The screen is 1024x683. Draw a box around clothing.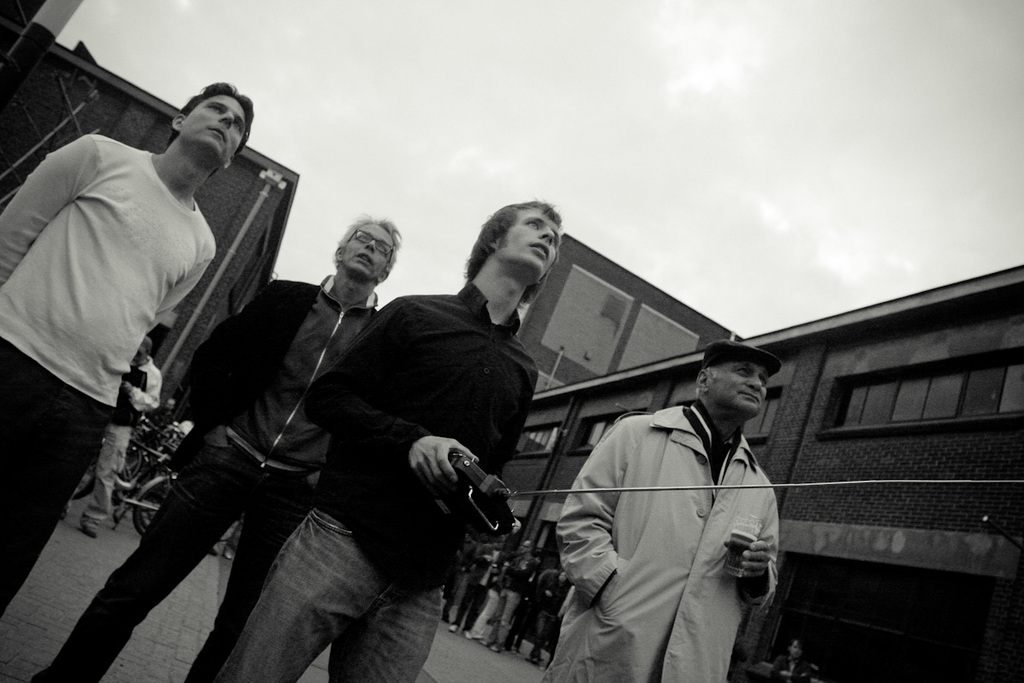
select_region(27, 266, 384, 682).
